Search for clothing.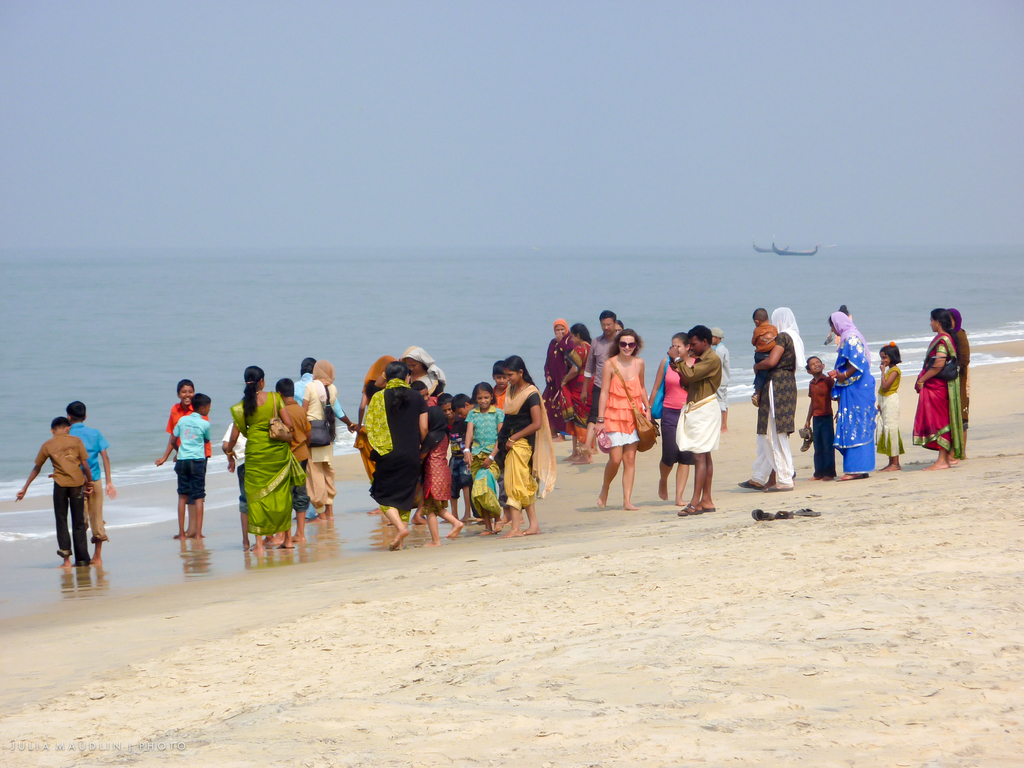
Found at left=829, top=309, right=874, bottom=474.
